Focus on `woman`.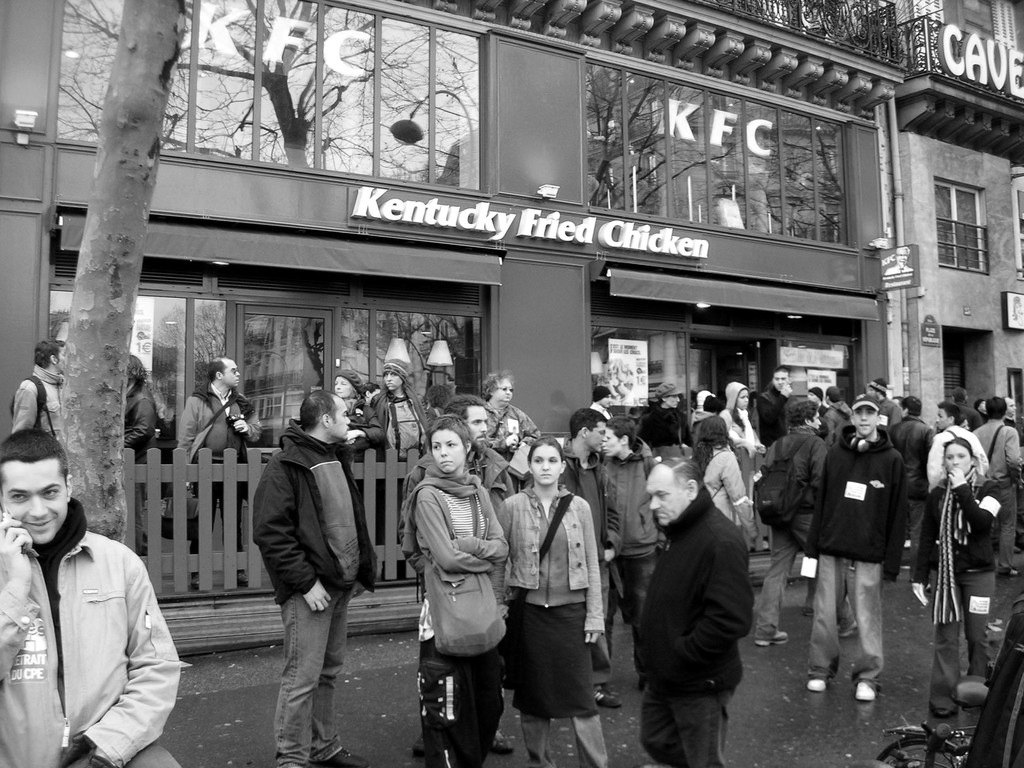
Focused at left=332, top=372, right=389, bottom=502.
